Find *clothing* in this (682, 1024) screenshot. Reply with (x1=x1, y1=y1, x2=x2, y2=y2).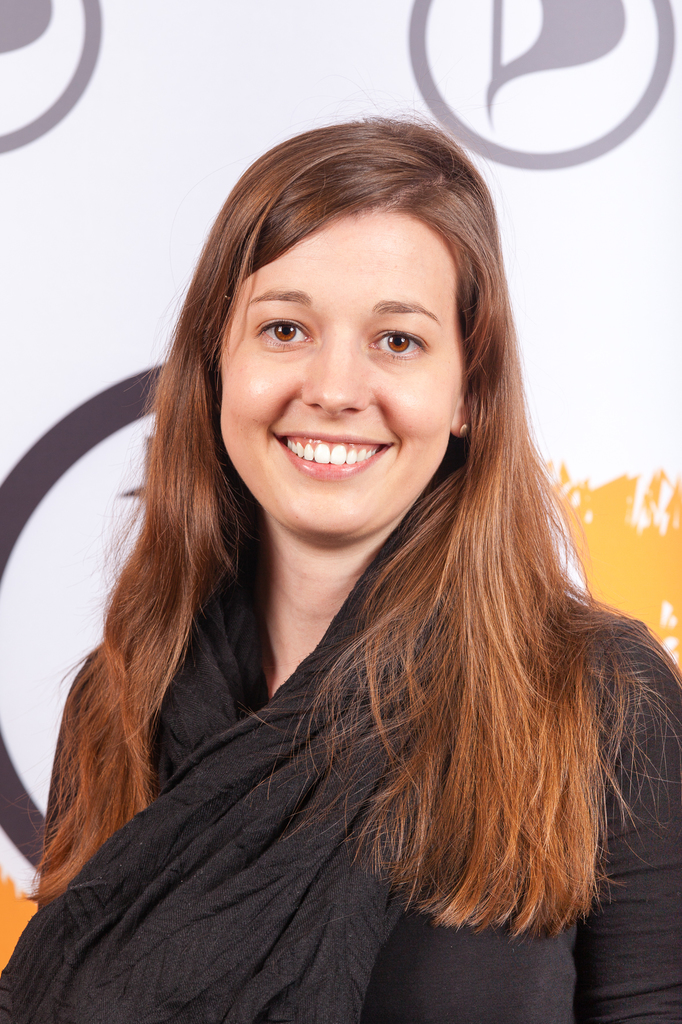
(x1=0, y1=507, x2=681, y2=1023).
